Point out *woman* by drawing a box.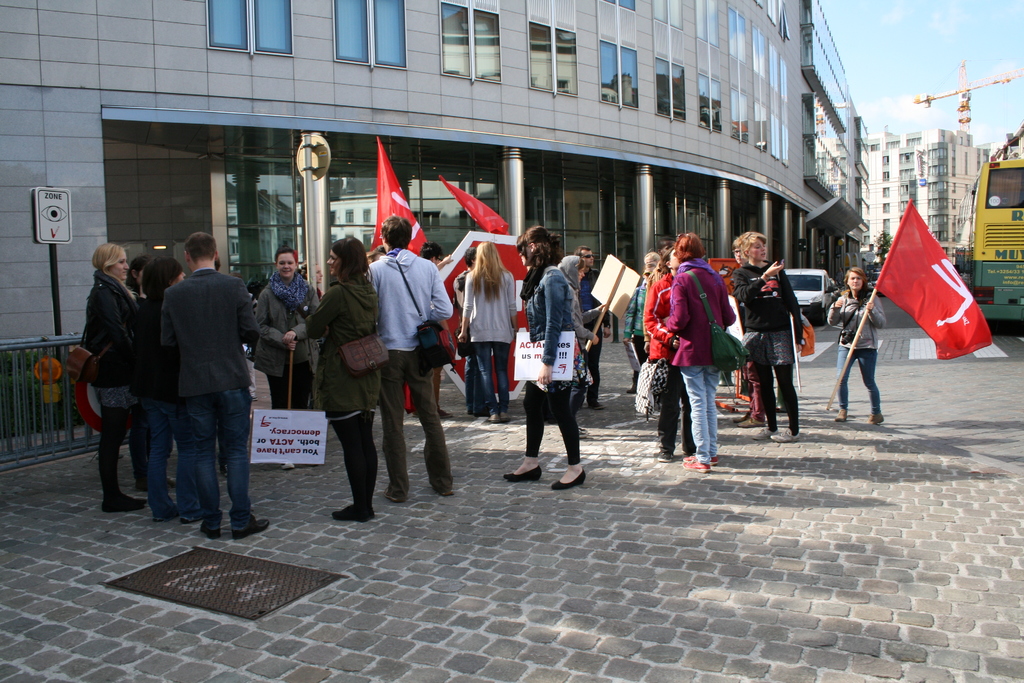
(561,254,600,410).
